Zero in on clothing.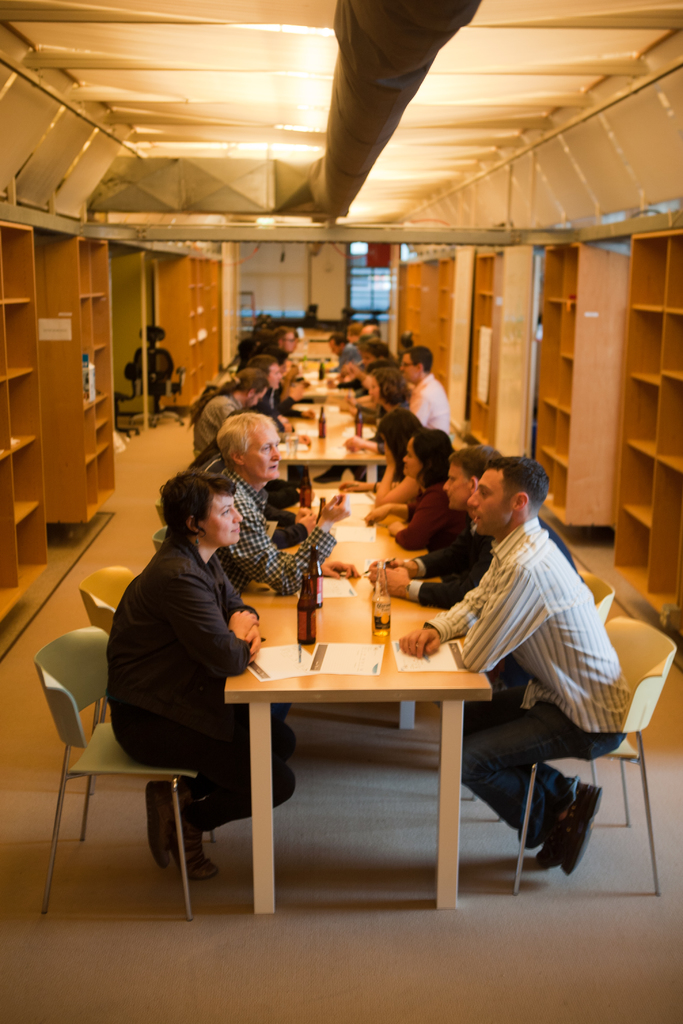
Zeroed in: [left=407, top=512, right=588, bottom=615].
